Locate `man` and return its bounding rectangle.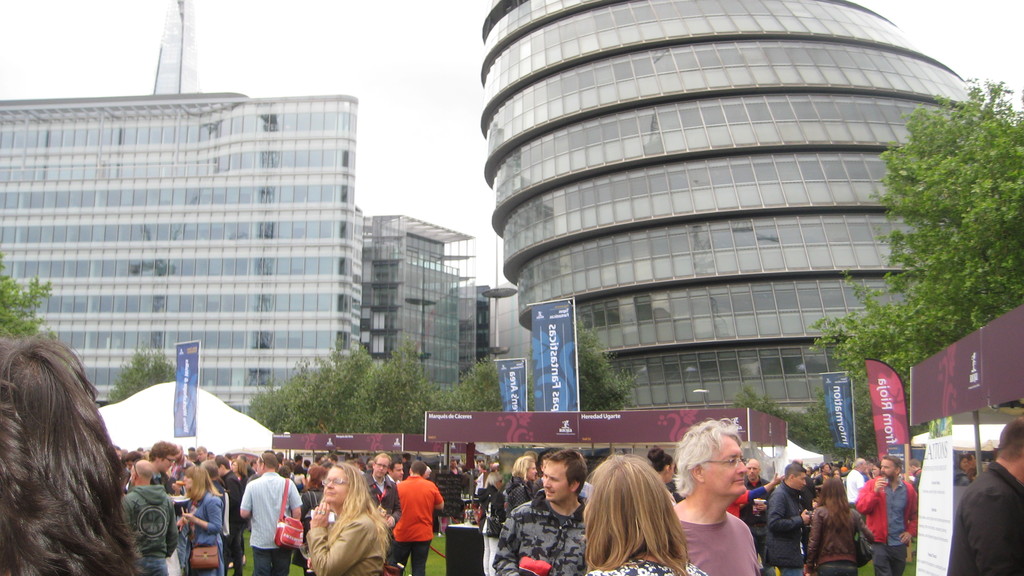
{"x1": 494, "y1": 449, "x2": 596, "y2": 575}.
